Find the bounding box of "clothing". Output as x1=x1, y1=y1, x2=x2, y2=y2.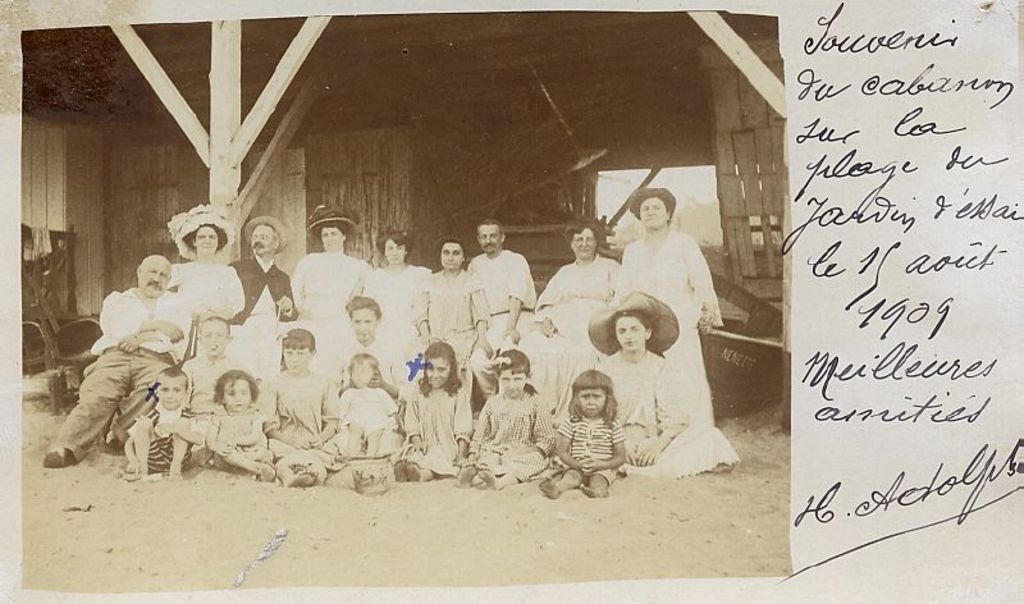
x1=536, y1=260, x2=644, y2=407.
